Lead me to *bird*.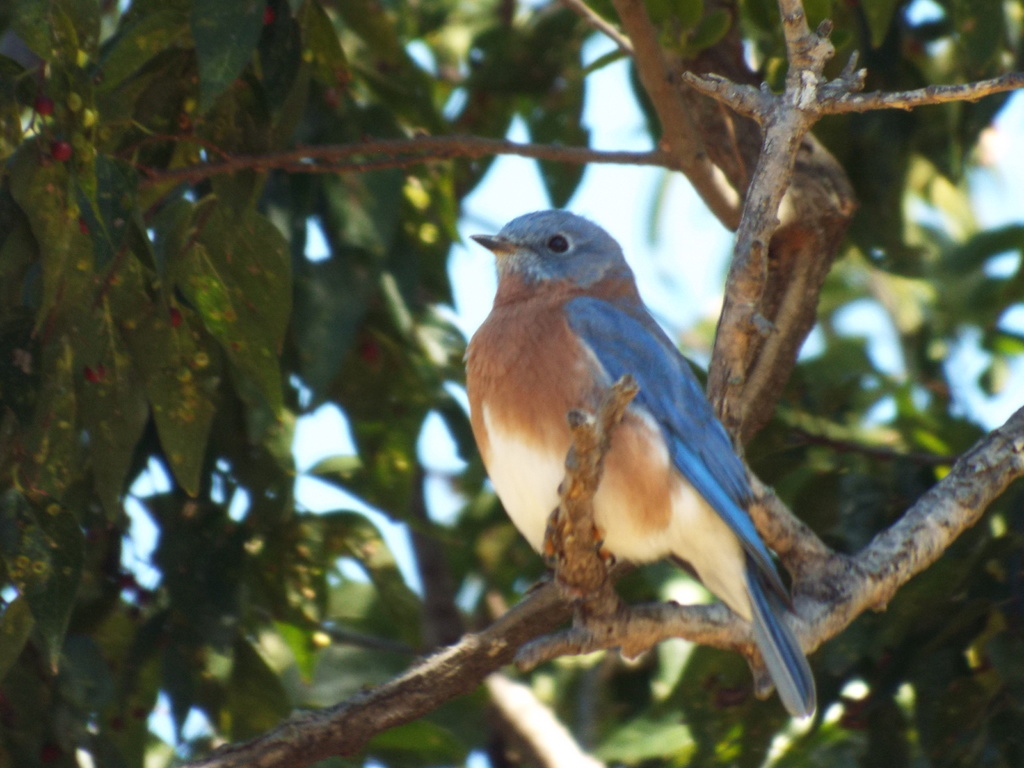
Lead to 463 209 952 703.
